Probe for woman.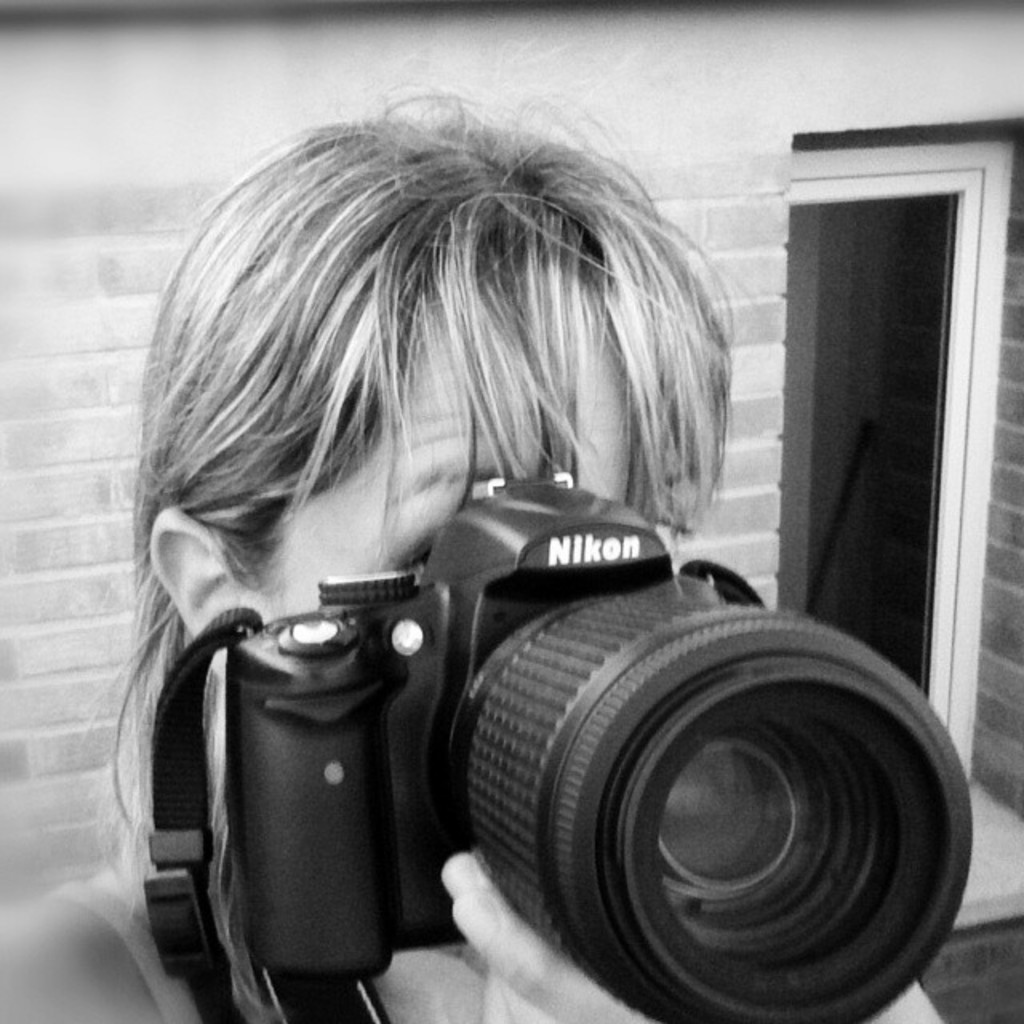
Probe result: x1=0 y1=93 x2=938 y2=1022.
